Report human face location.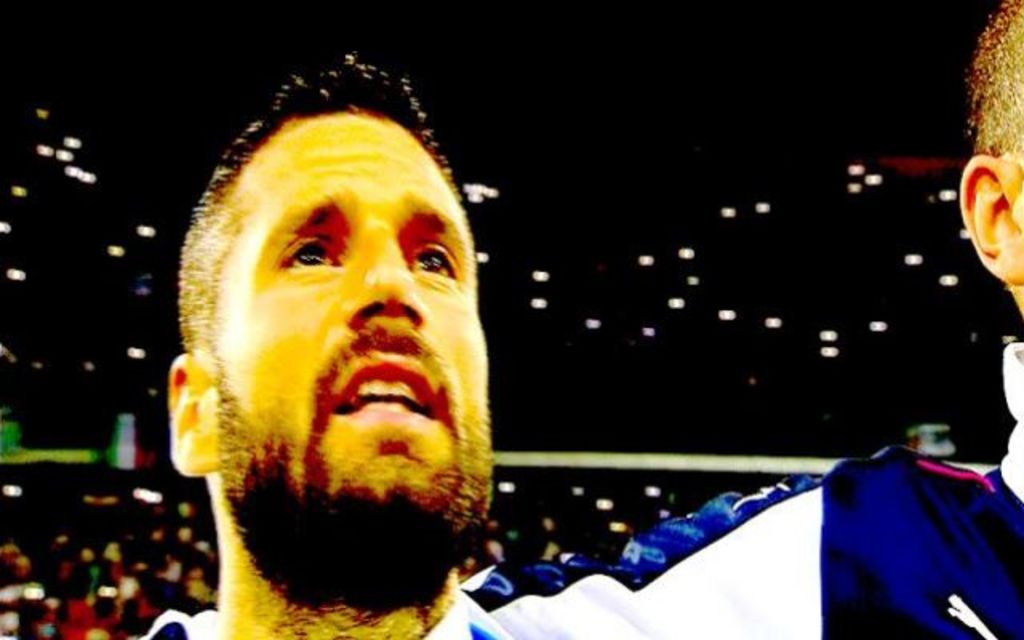
Report: <region>210, 115, 490, 510</region>.
